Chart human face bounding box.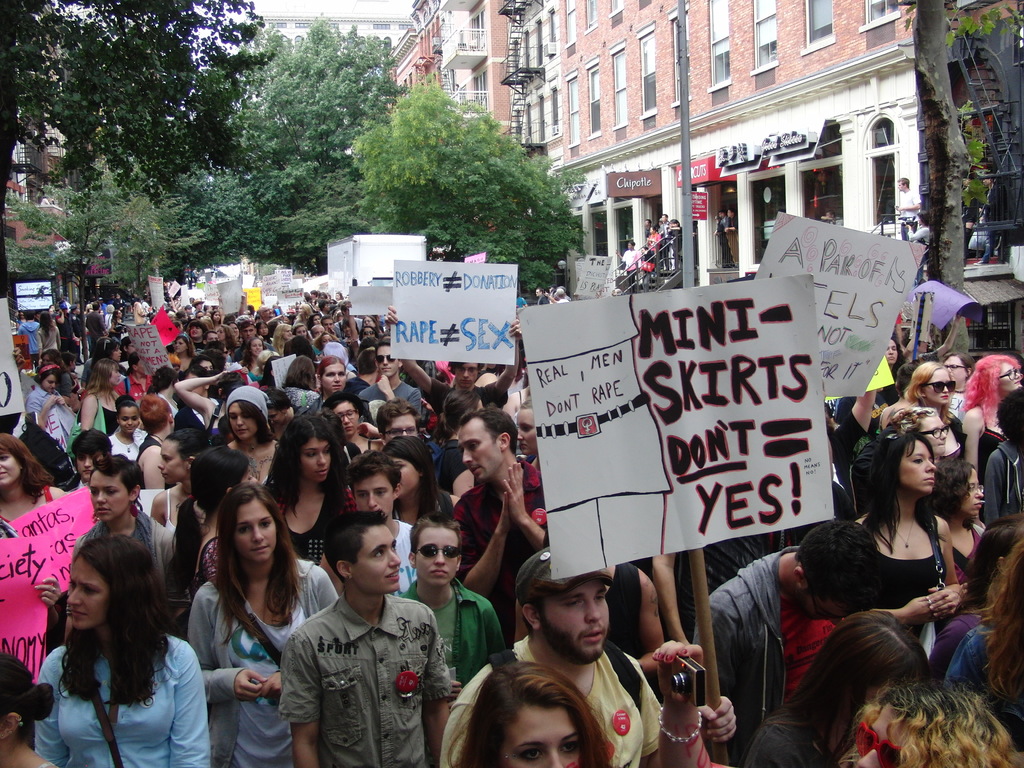
Charted: x1=508 y1=701 x2=580 y2=767.
